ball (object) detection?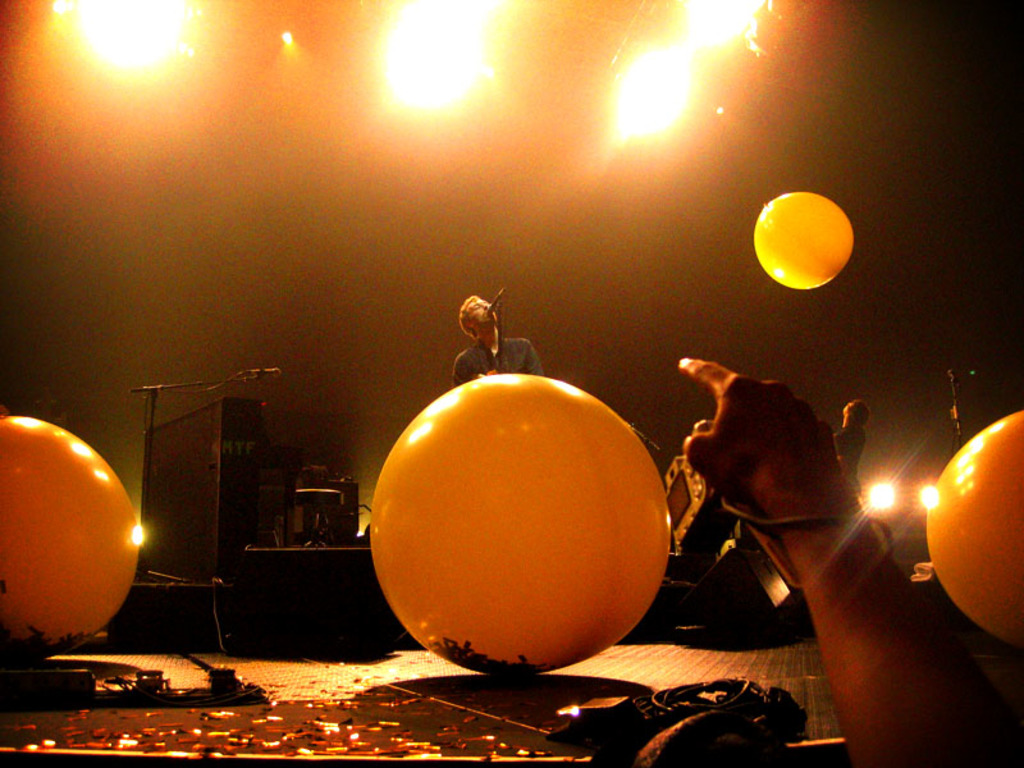
{"x1": 0, "y1": 412, "x2": 146, "y2": 666}
